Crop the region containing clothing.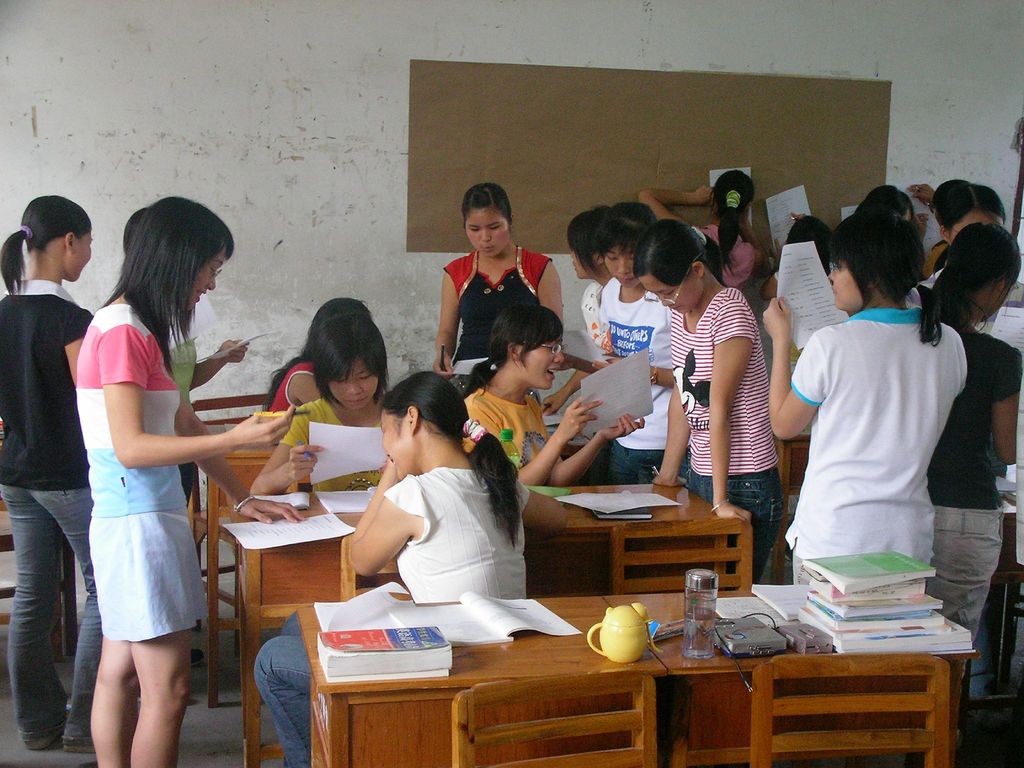
Crop region: [449, 243, 550, 381].
